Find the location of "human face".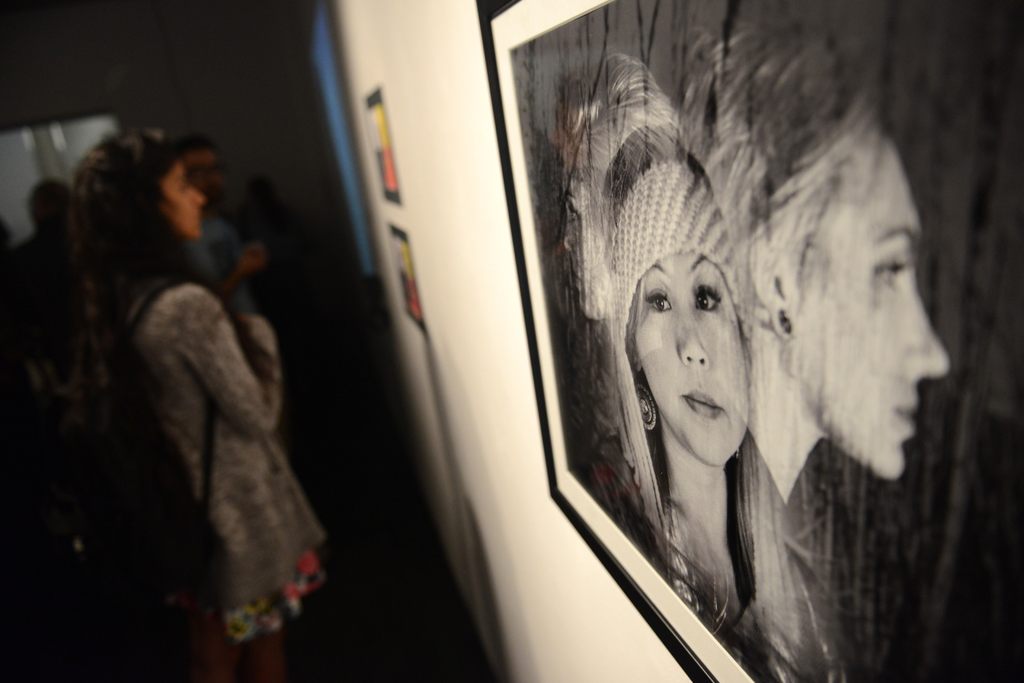
Location: pyautogui.locateOnScreen(163, 159, 206, 241).
